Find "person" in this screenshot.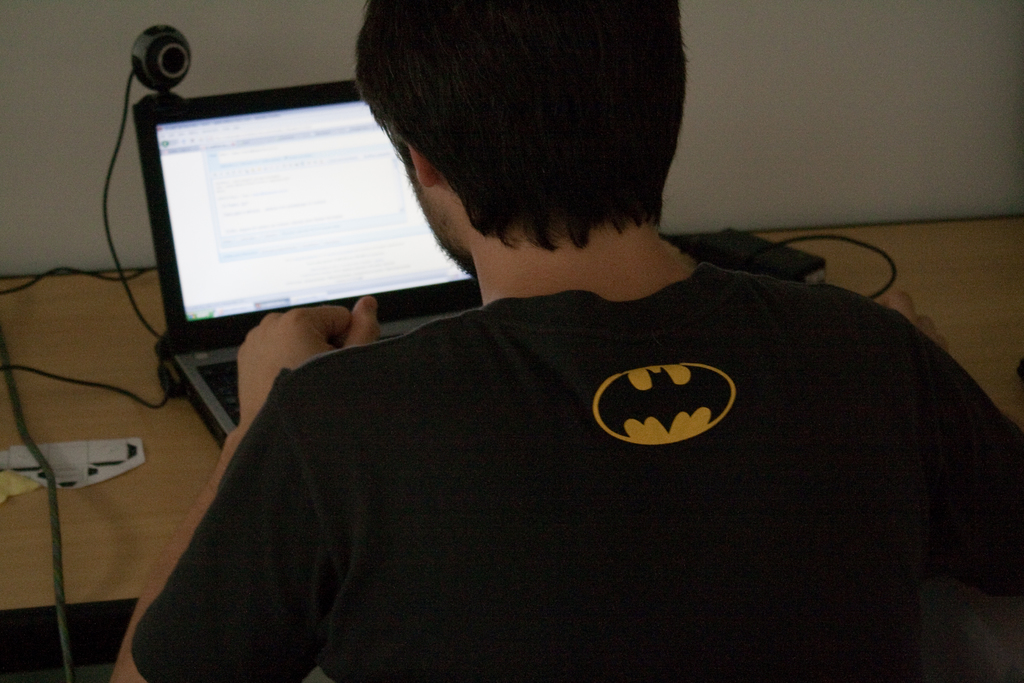
The bounding box for "person" is (x1=148, y1=47, x2=1005, y2=658).
